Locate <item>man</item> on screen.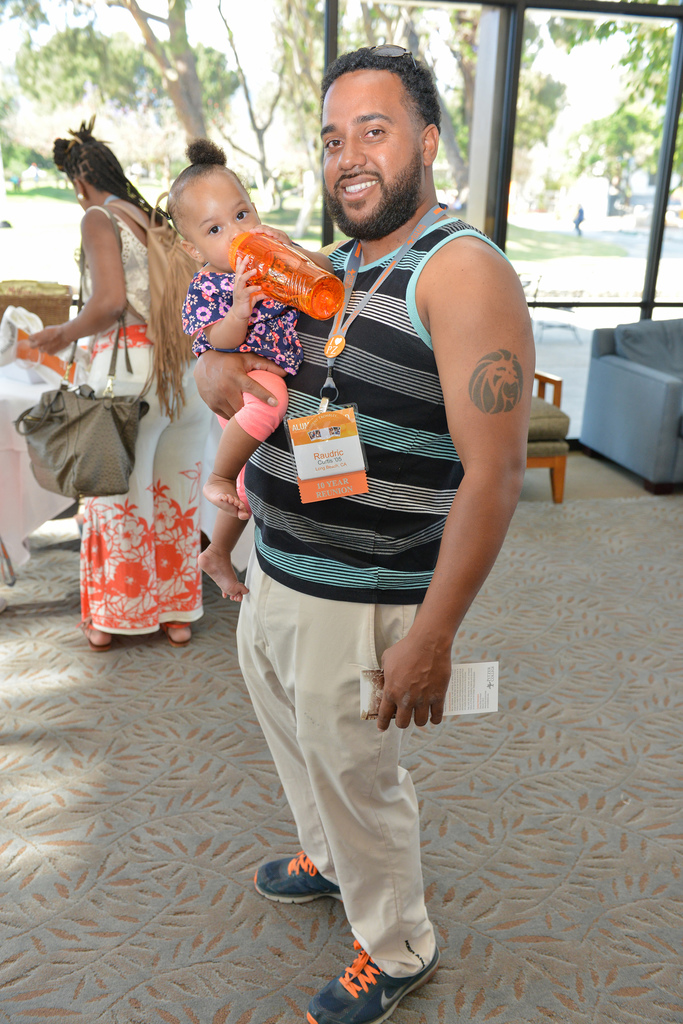
On screen at 223/42/538/1023.
